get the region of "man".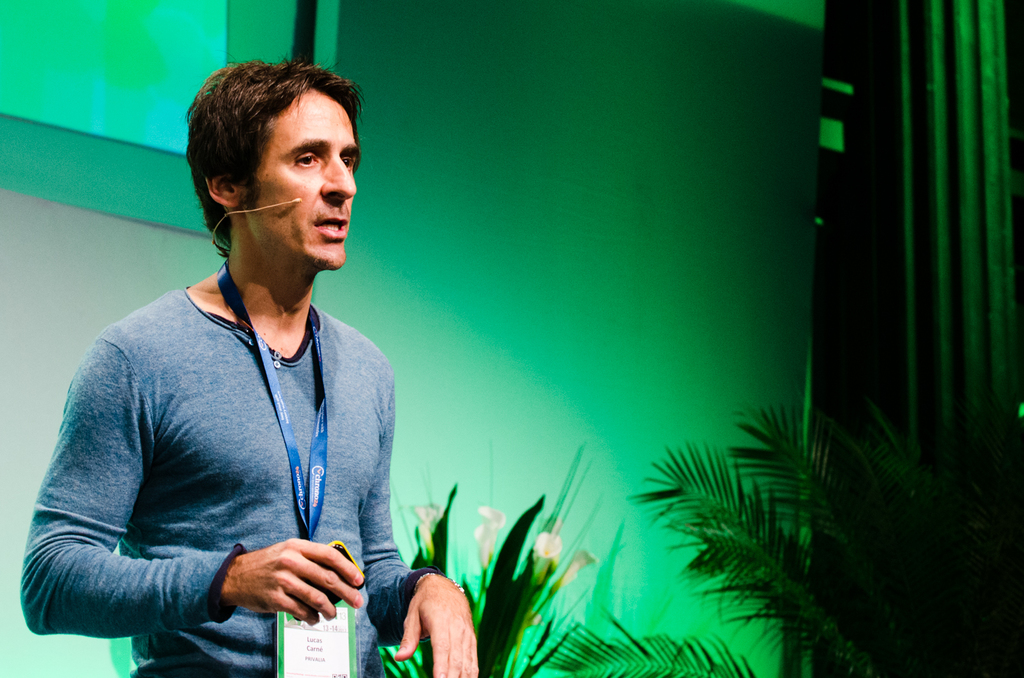
(43,64,450,672).
